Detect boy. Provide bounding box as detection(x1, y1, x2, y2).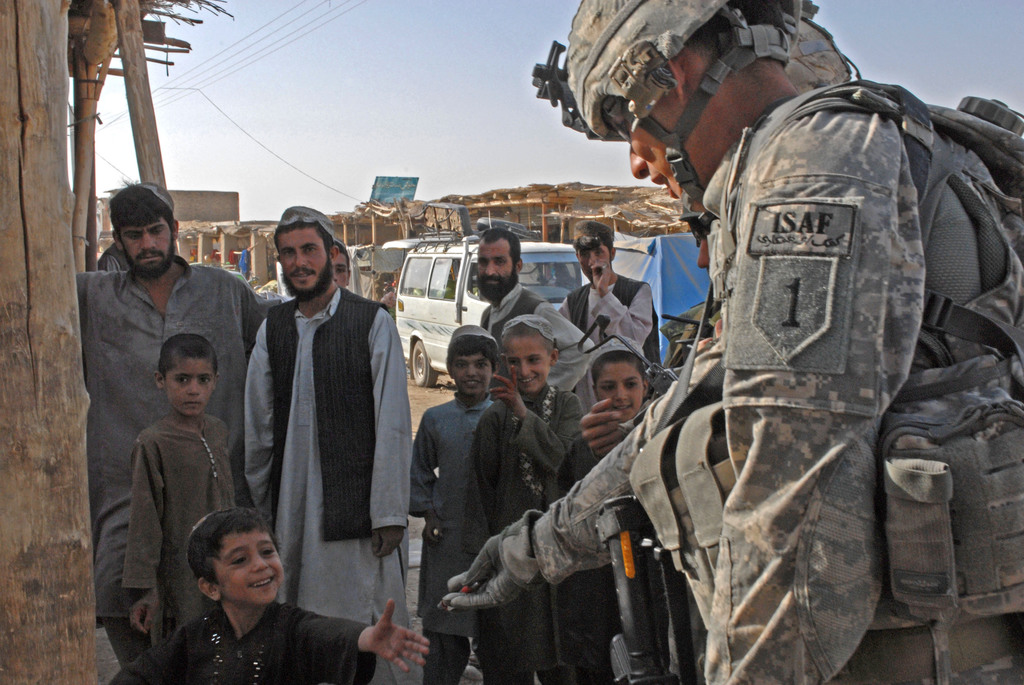
detection(465, 312, 582, 684).
